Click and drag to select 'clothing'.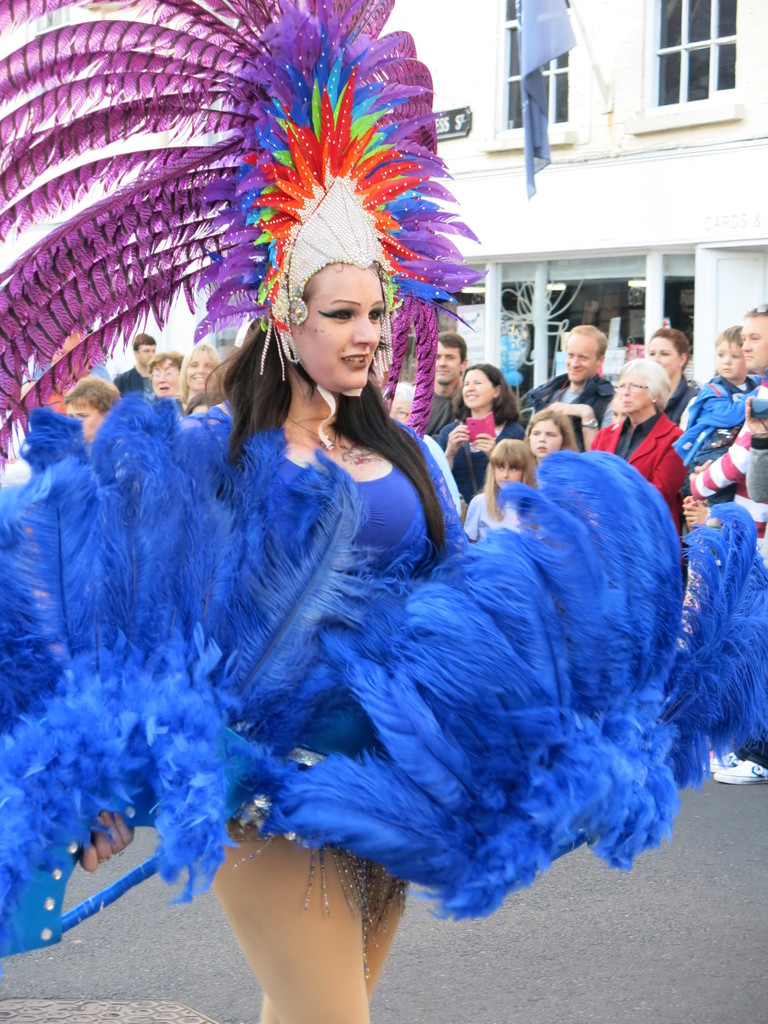
Selection: 588/419/682/531.
